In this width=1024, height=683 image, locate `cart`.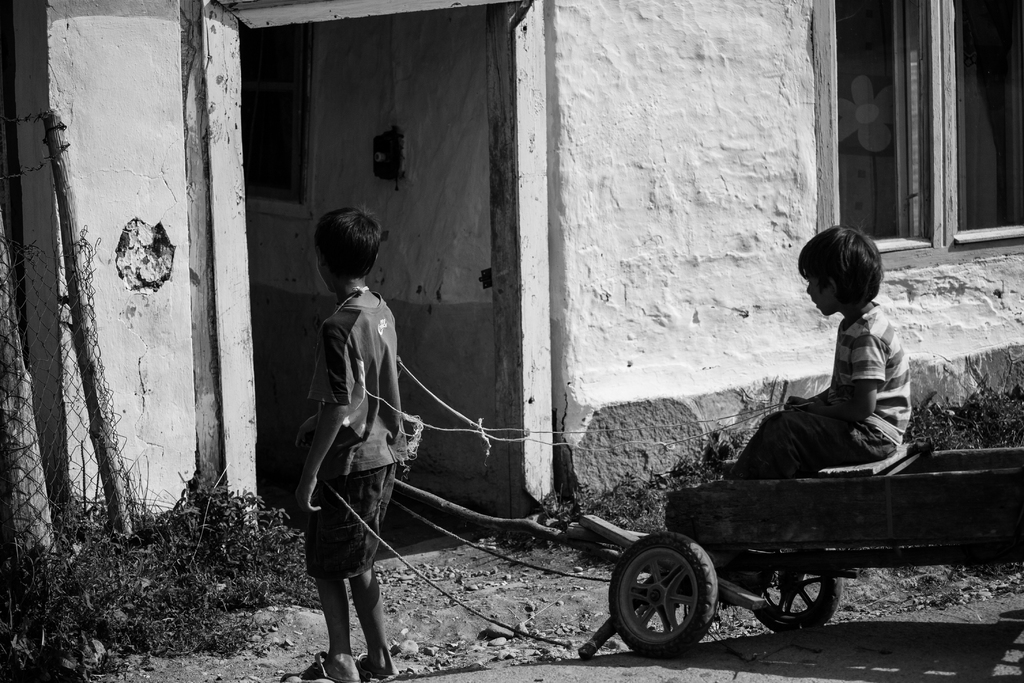
Bounding box: Rect(390, 446, 1023, 660).
